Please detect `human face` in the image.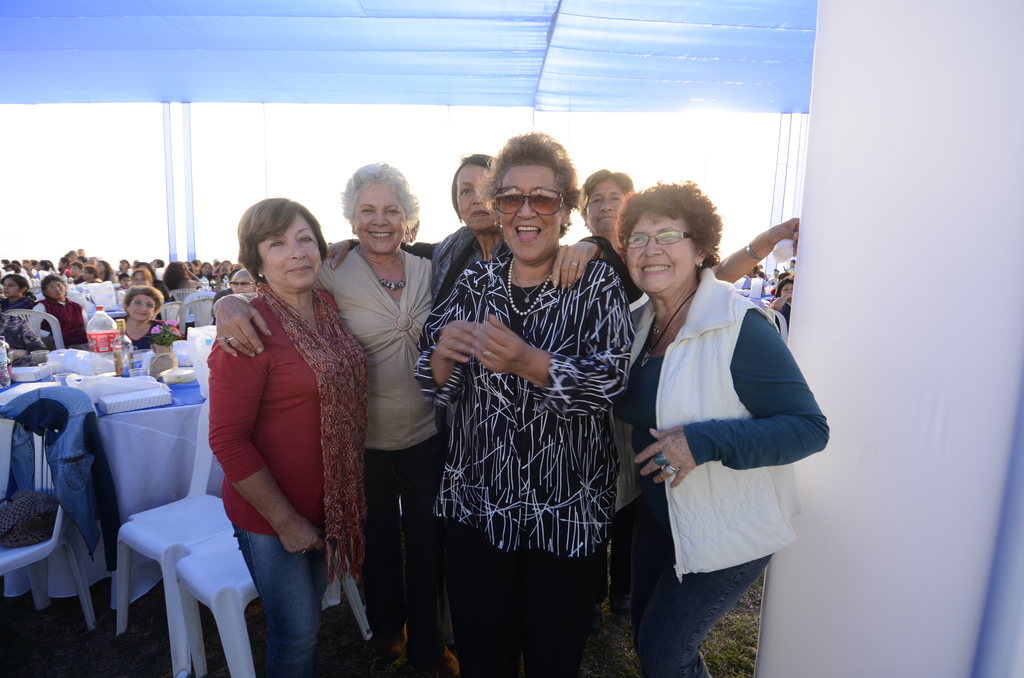
<bbox>129, 271, 149, 287</bbox>.
